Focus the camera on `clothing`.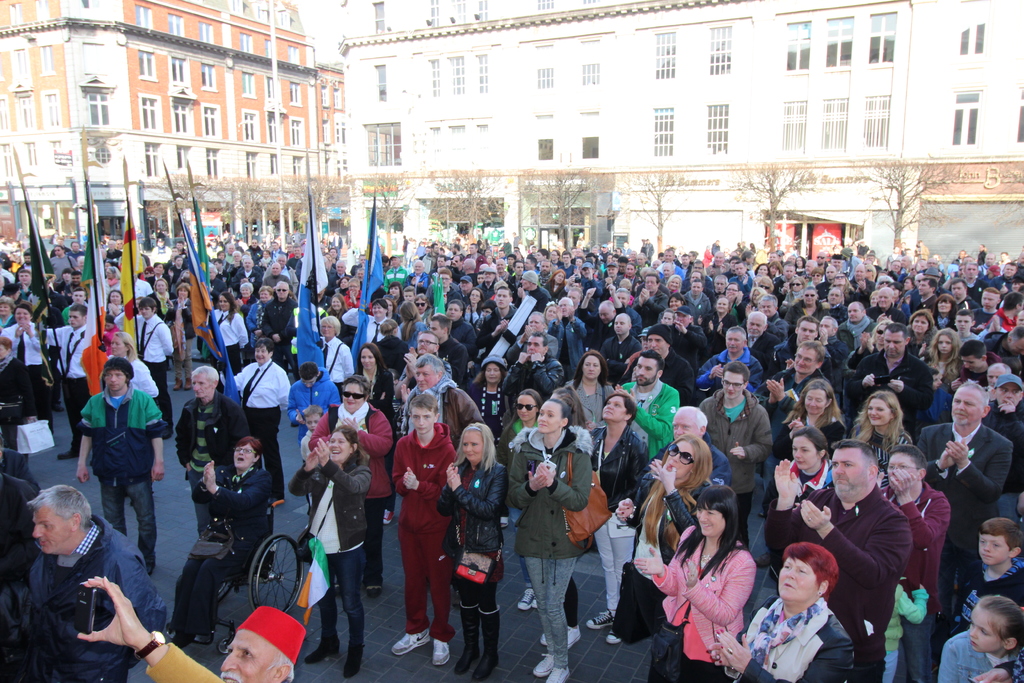
Focus region: rect(898, 297, 911, 320).
